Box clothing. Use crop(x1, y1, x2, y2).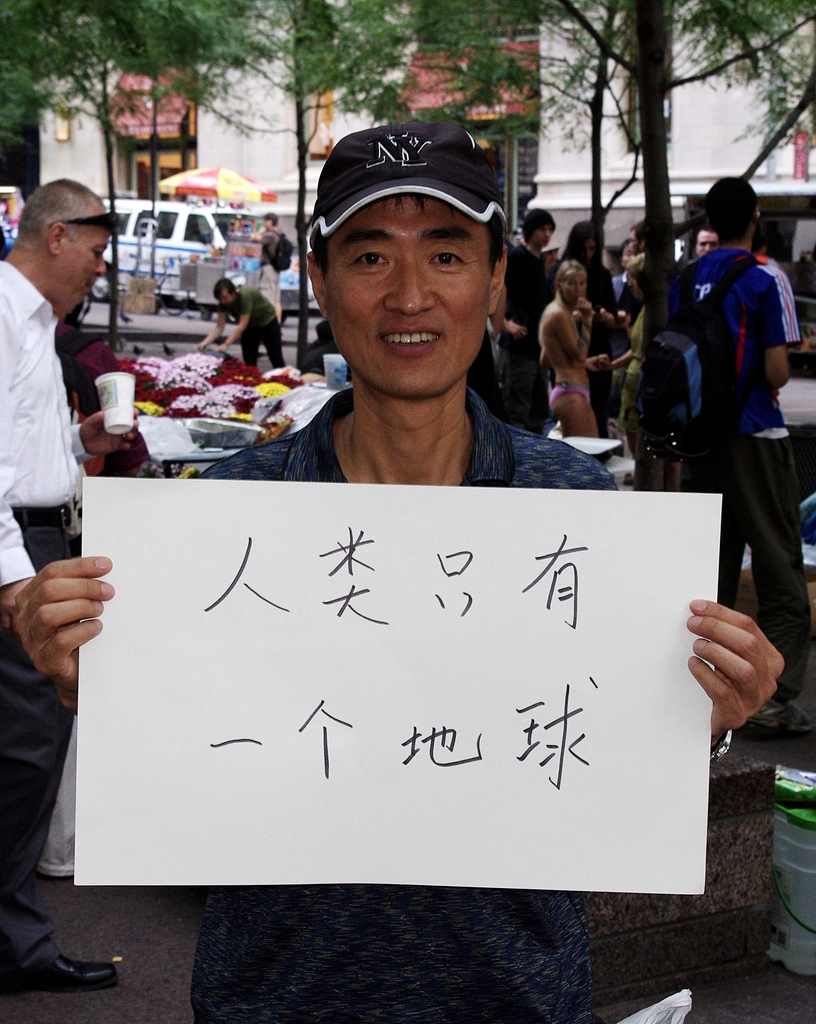
crop(198, 387, 615, 1023).
